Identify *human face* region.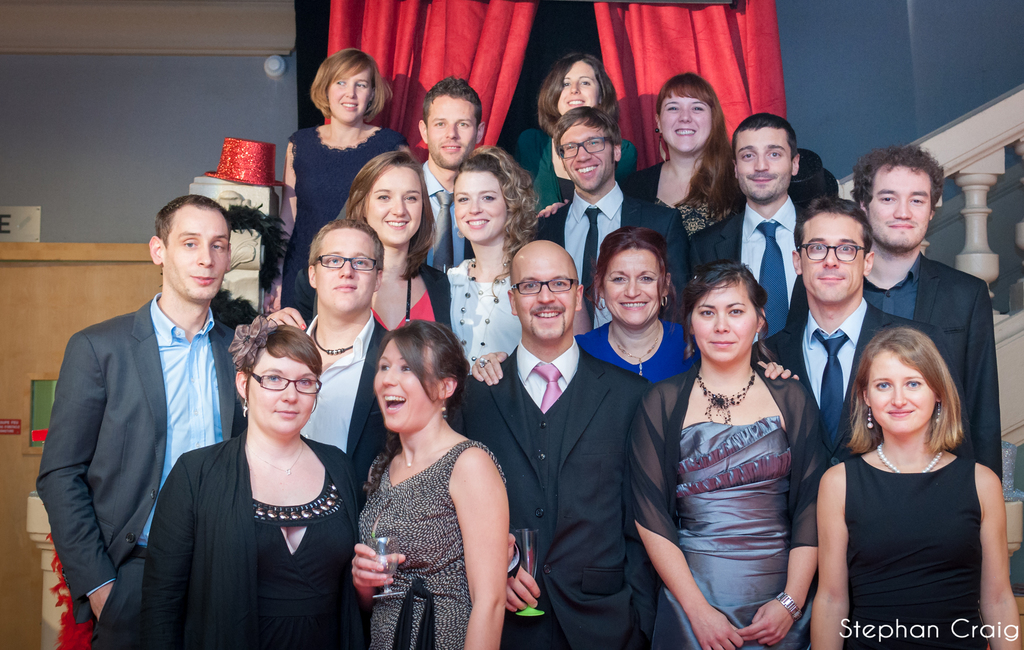
Region: <region>244, 352, 326, 438</region>.
